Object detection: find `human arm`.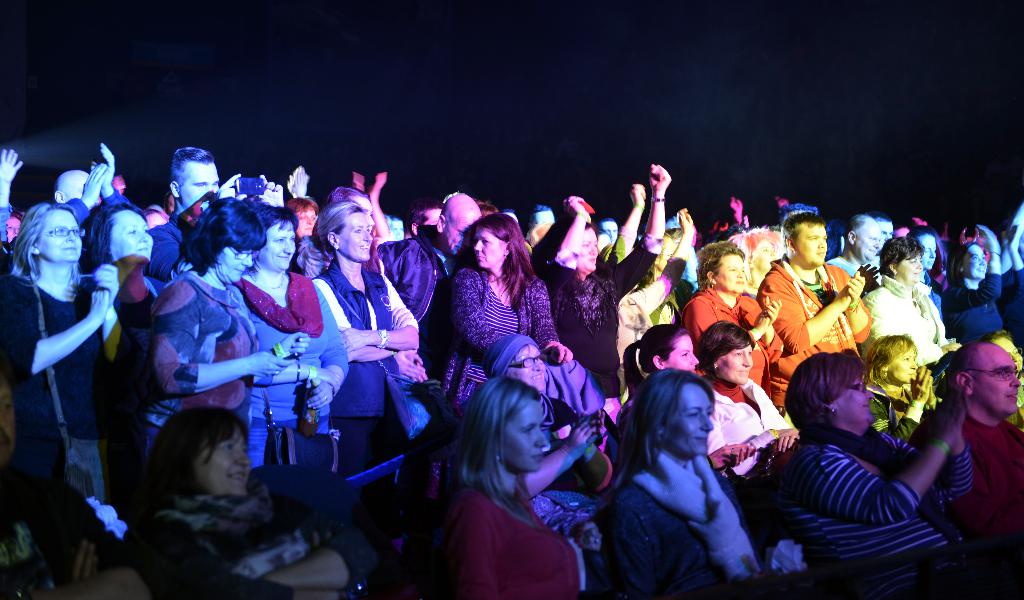
rect(11, 483, 150, 599).
